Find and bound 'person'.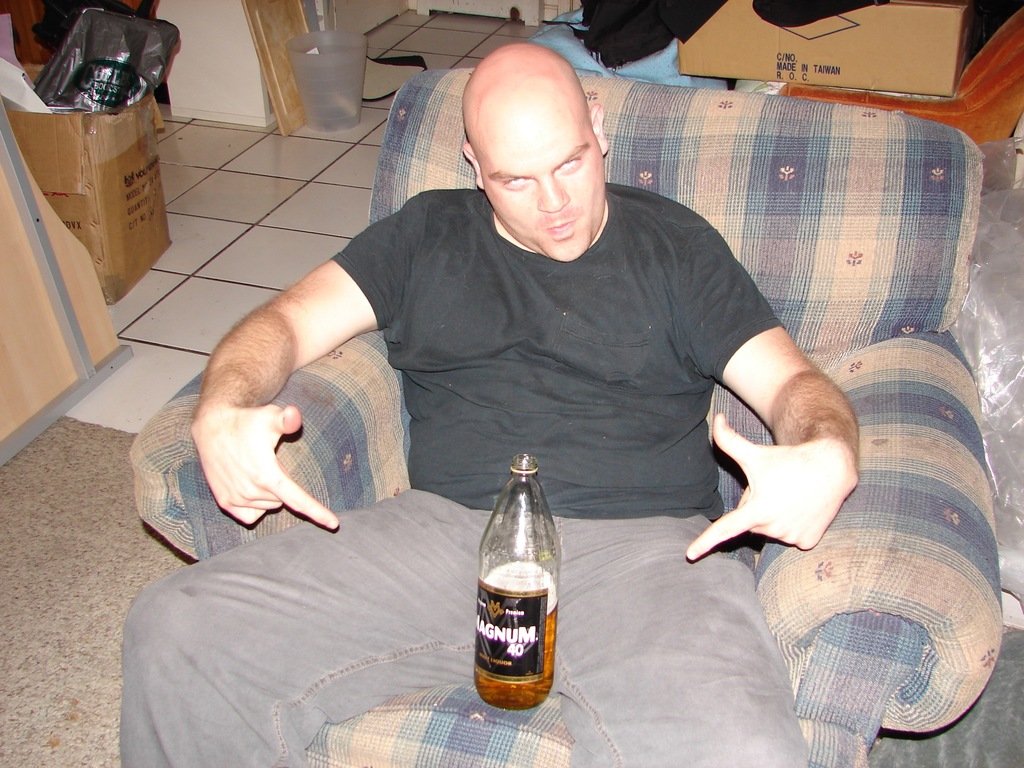
Bound: select_region(125, 44, 863, 767).
